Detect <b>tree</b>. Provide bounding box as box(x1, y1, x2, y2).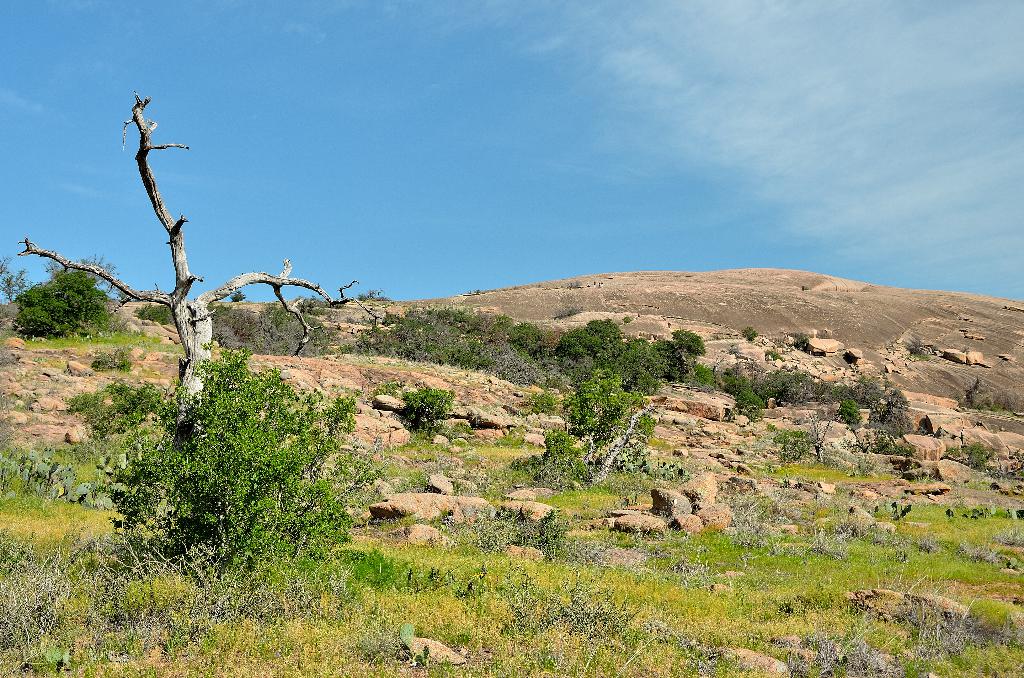
box(20, 261, 115, 336).
